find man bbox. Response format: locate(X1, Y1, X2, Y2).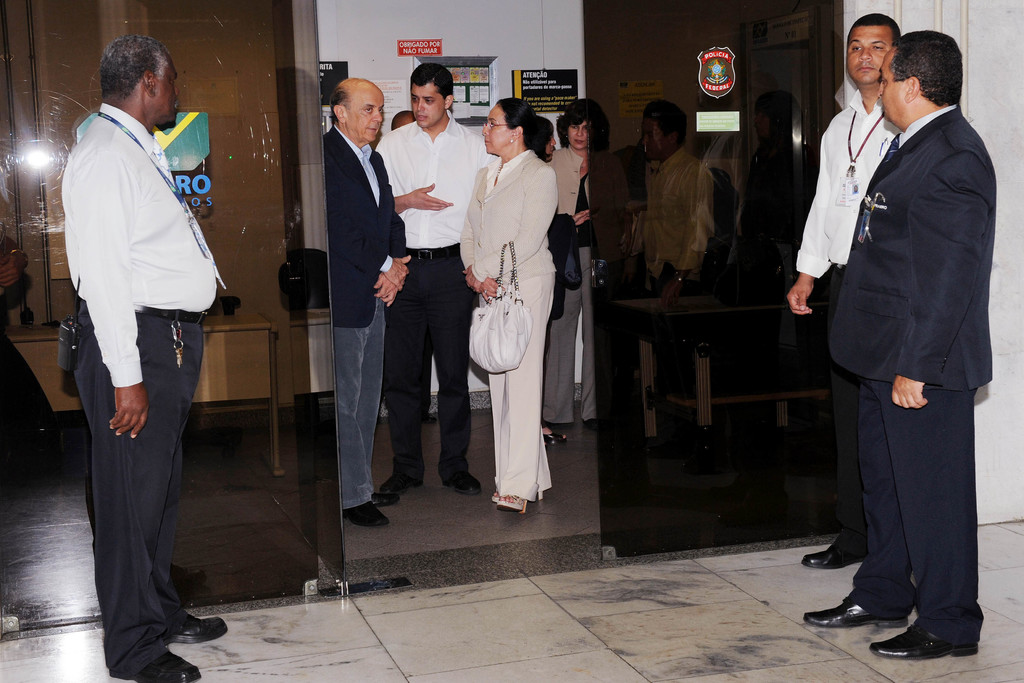
locate(373, 58, 485, 510).
